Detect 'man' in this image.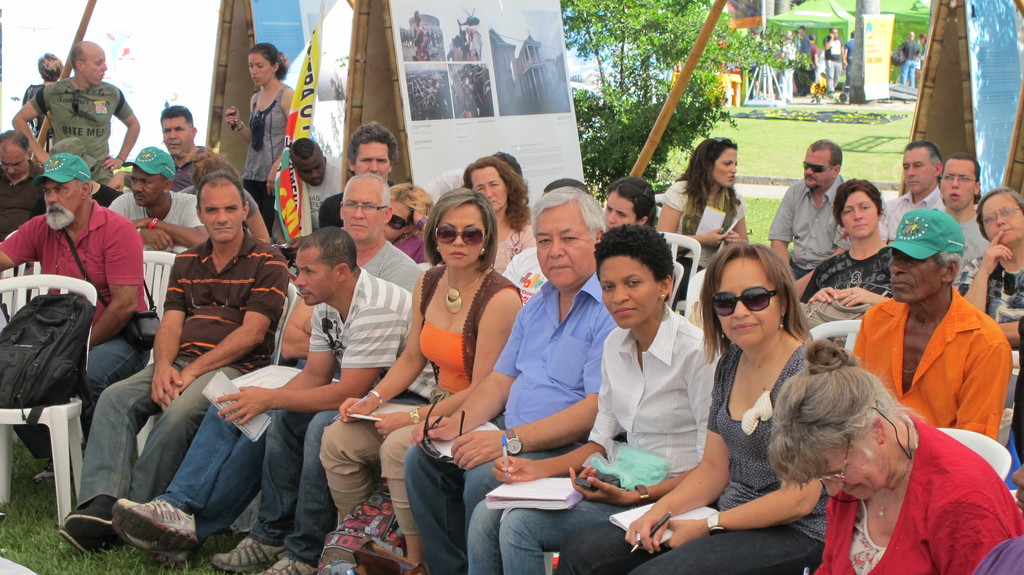
Detection: Rect(404, 185, 618, 574).
